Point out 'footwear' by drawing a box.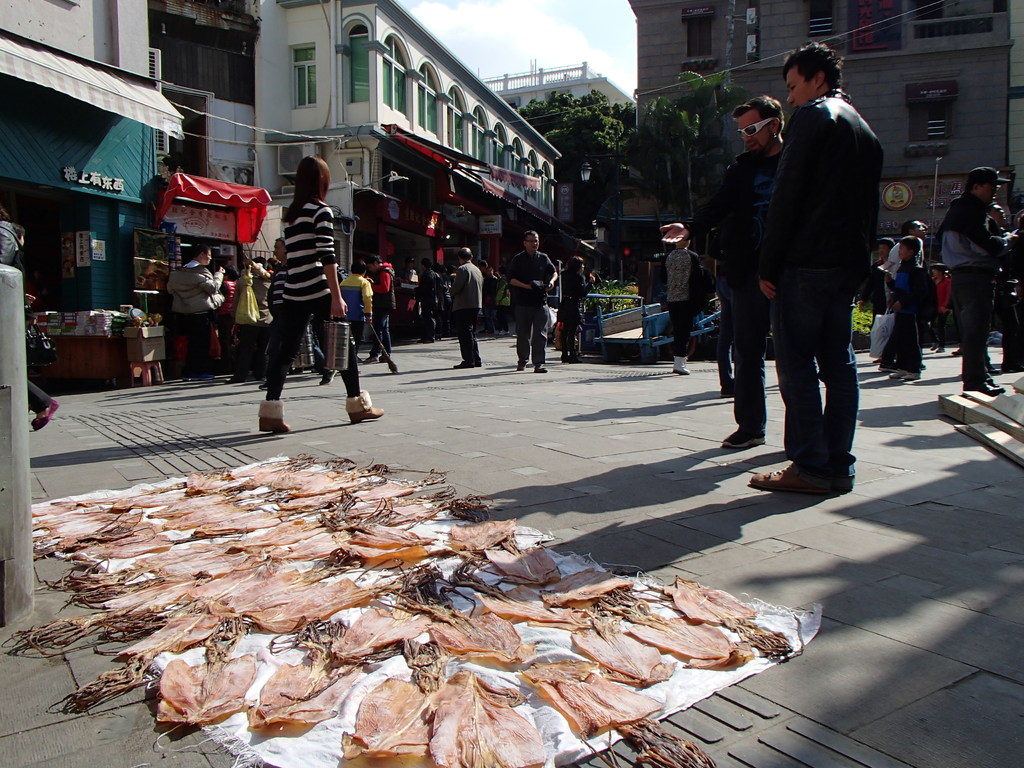
locate(451, 360, 481, 369).
